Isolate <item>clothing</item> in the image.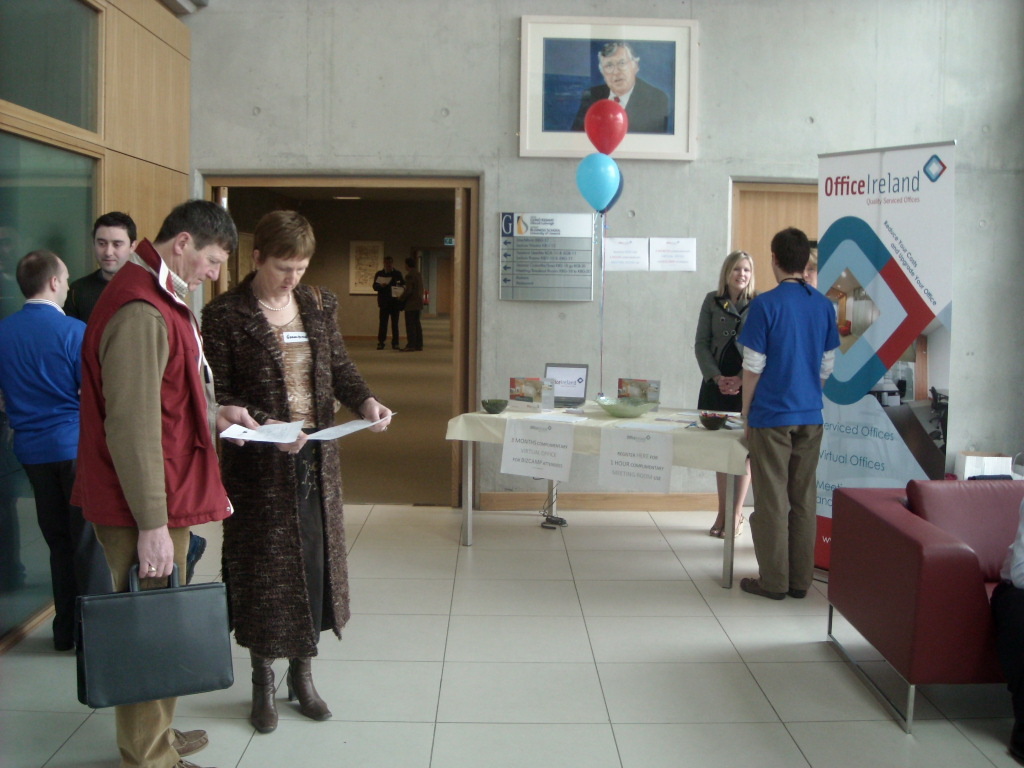
Isolated region: 394,260,427,349.
